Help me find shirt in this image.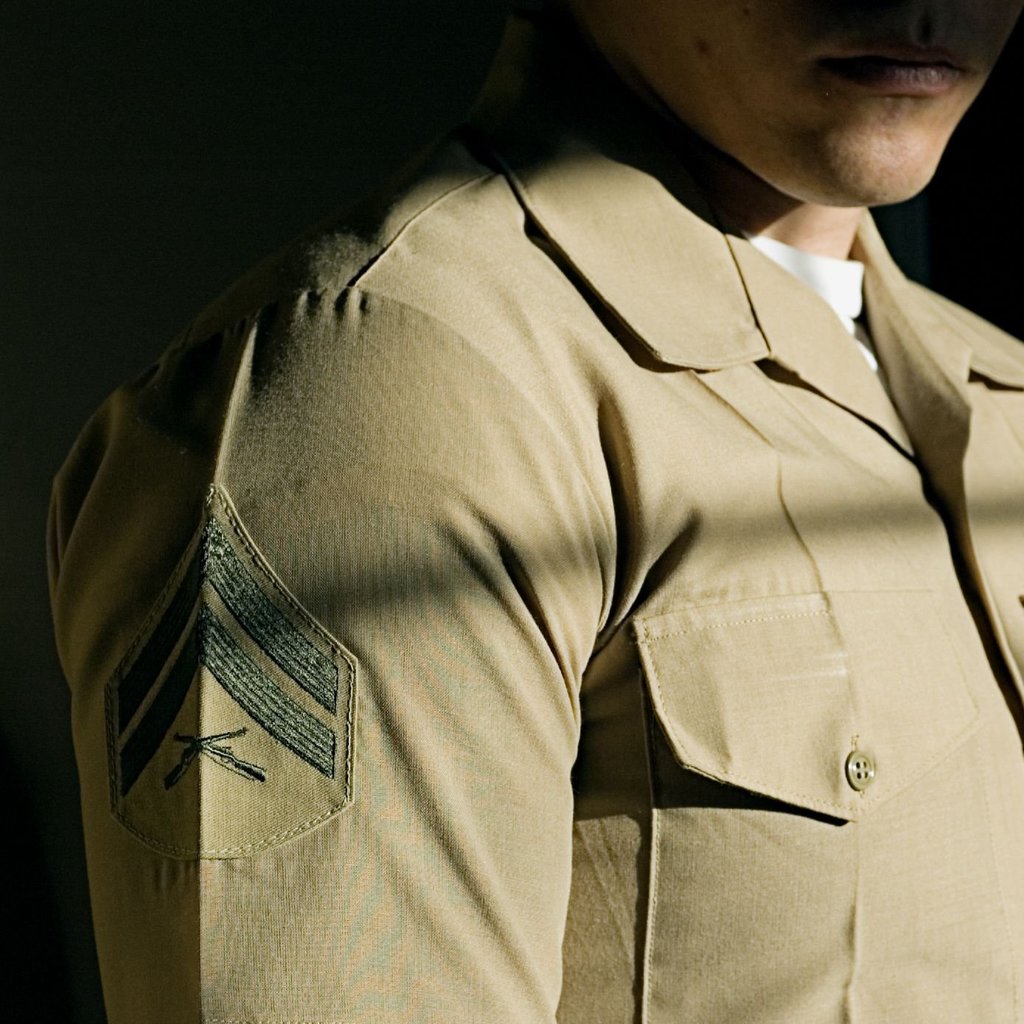
Found it: 47/33/1023/1023.
